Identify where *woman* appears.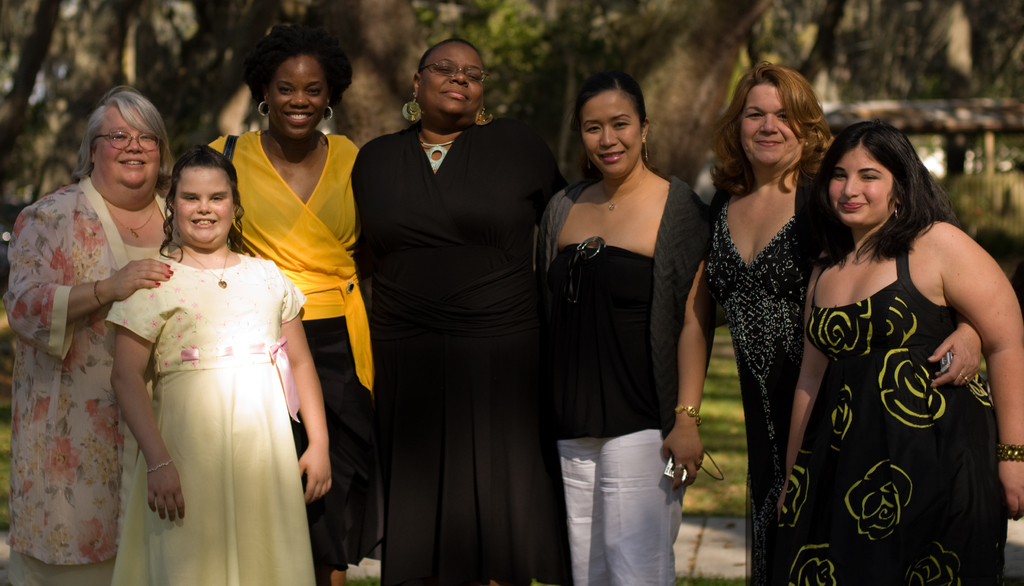
Appears at (774,120,1023,585).
